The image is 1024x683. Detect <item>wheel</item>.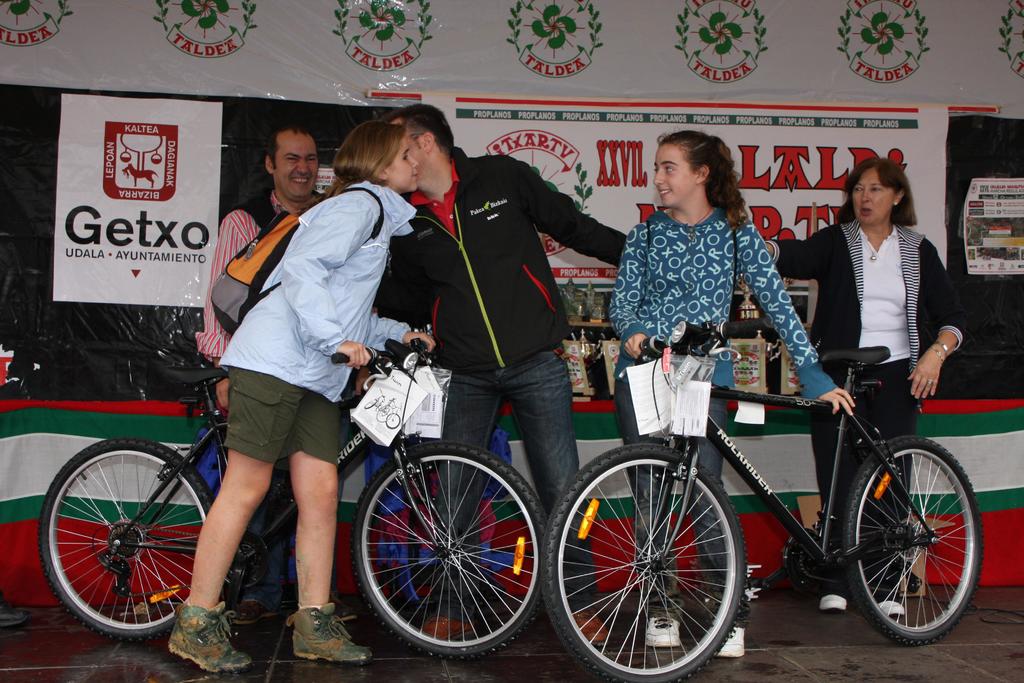
Detection: 834,438,985,648.
